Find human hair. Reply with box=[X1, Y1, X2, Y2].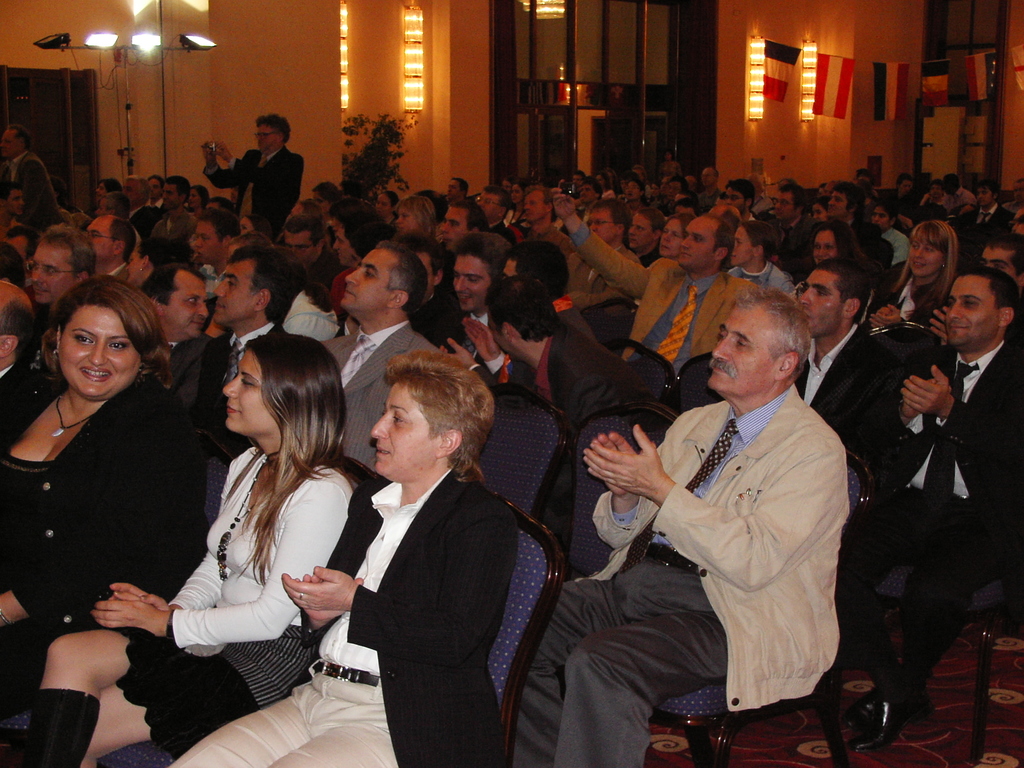
box=[895, 174, 911, 190].
